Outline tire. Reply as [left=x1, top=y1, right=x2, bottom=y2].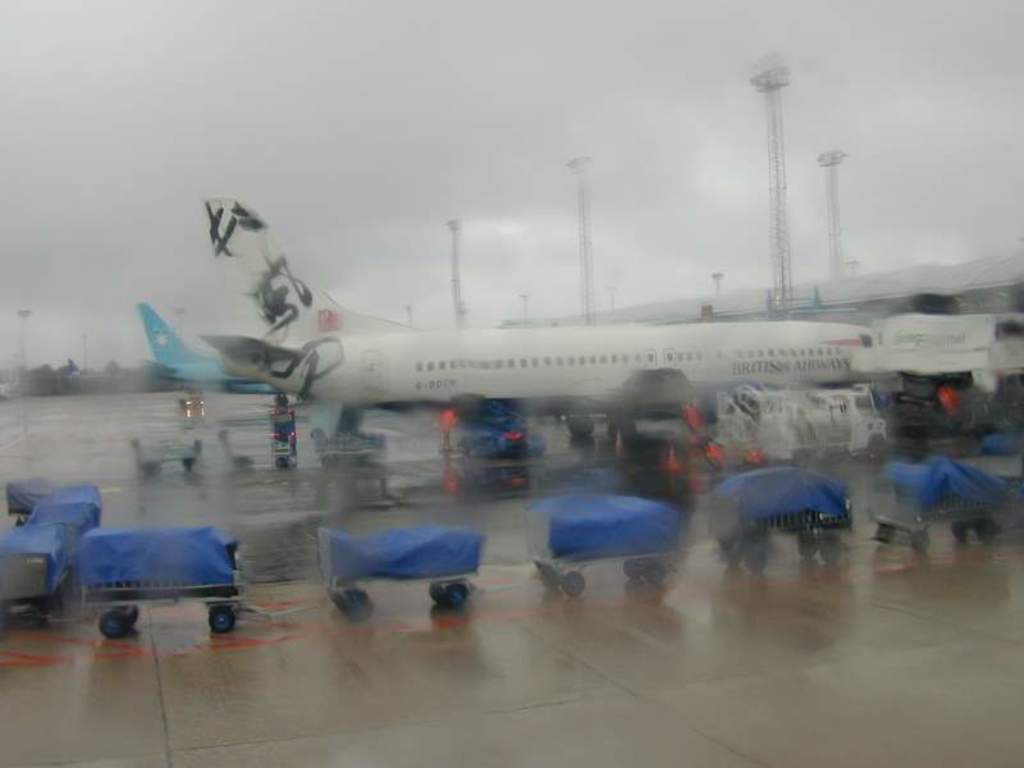
[left=445, top=582, right=479, bottom=616].
